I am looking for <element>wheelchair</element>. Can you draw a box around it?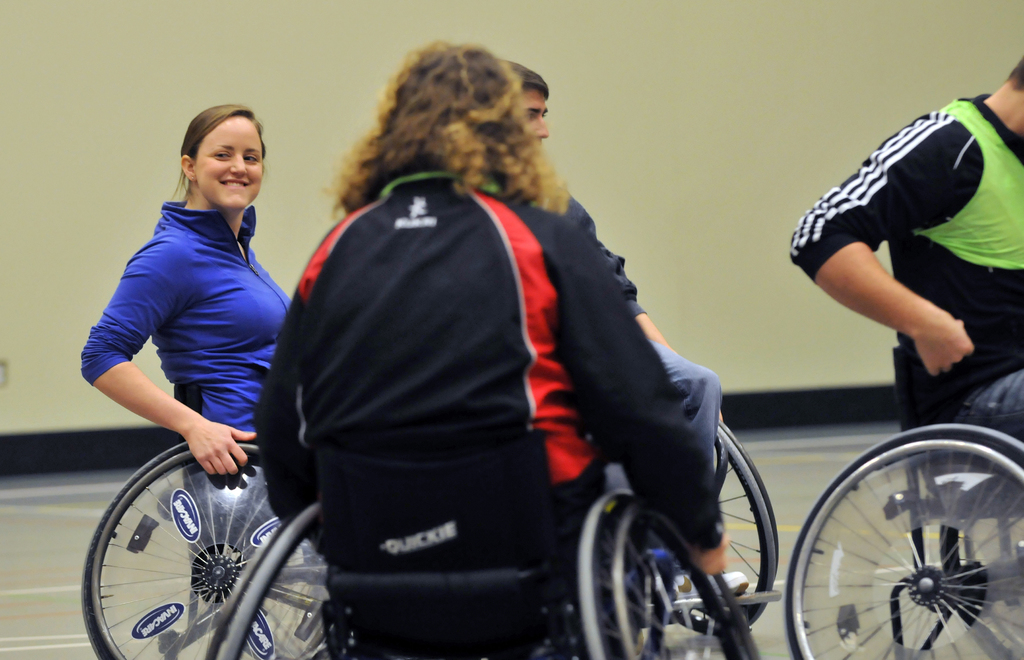
Sure, the bounding box is pyautogui.locateOnScreen(214, 446, 766, 659).
